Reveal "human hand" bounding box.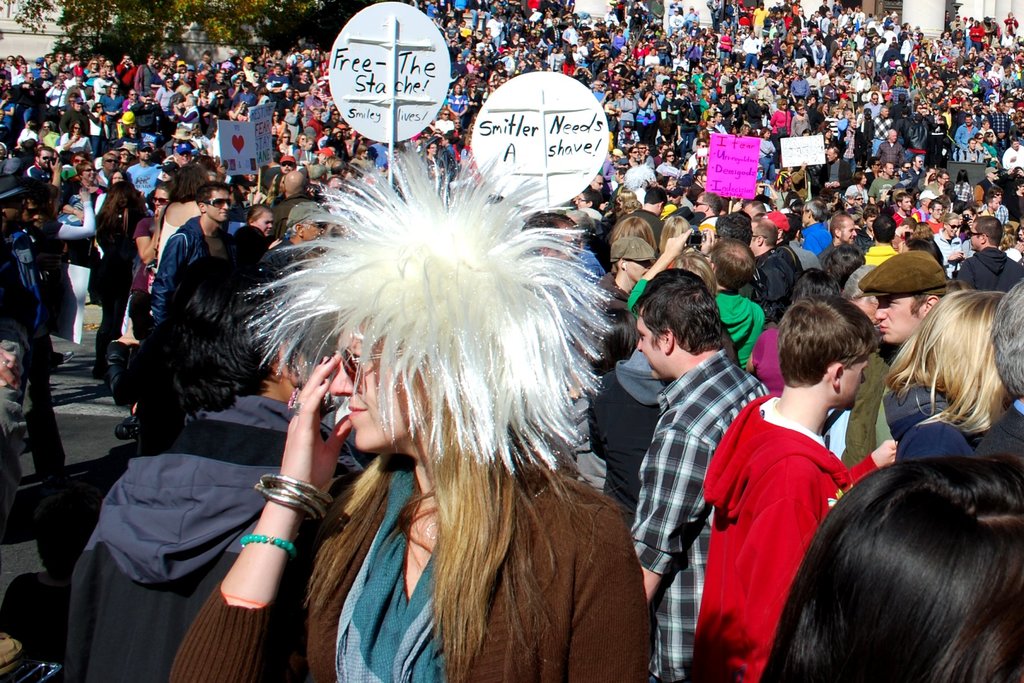
Revealed: (605, 88, 611, 96).
